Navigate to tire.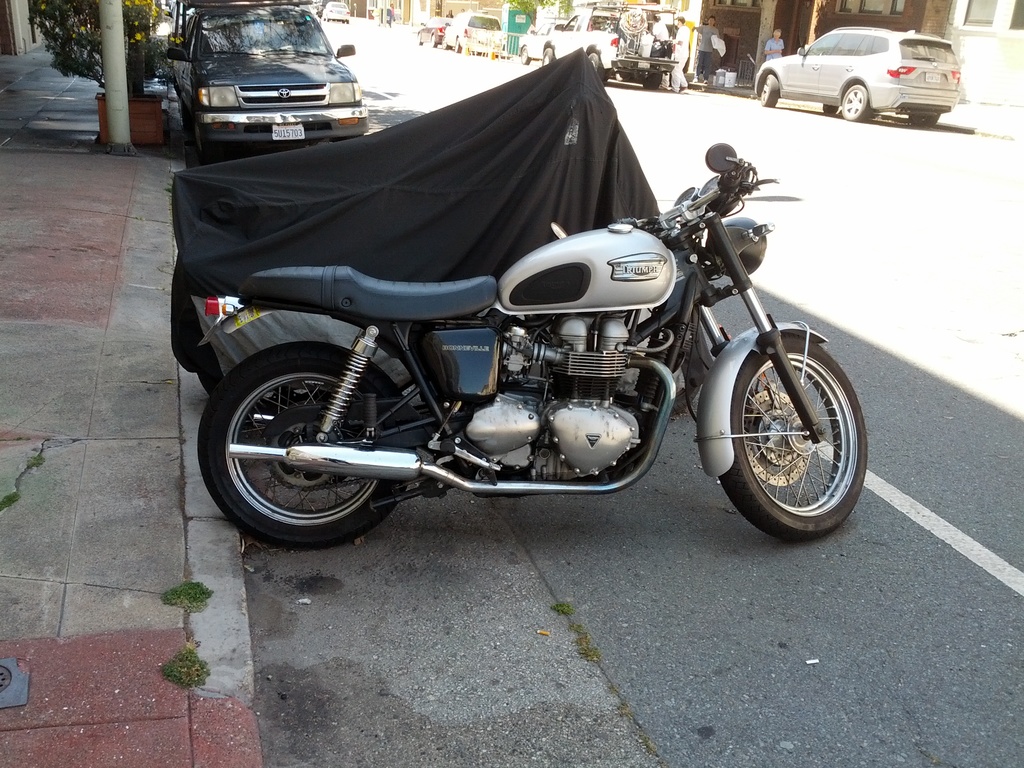
Navigation target: <box>177,97,185,132</box>.
